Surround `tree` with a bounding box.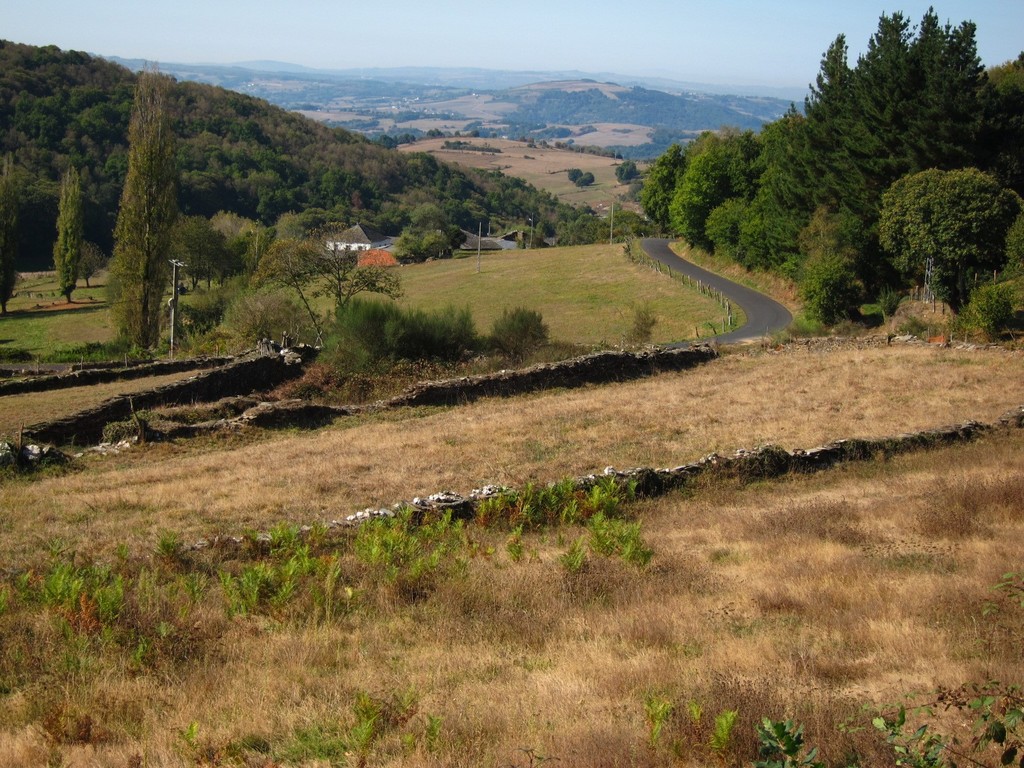
55/166/86/305.
